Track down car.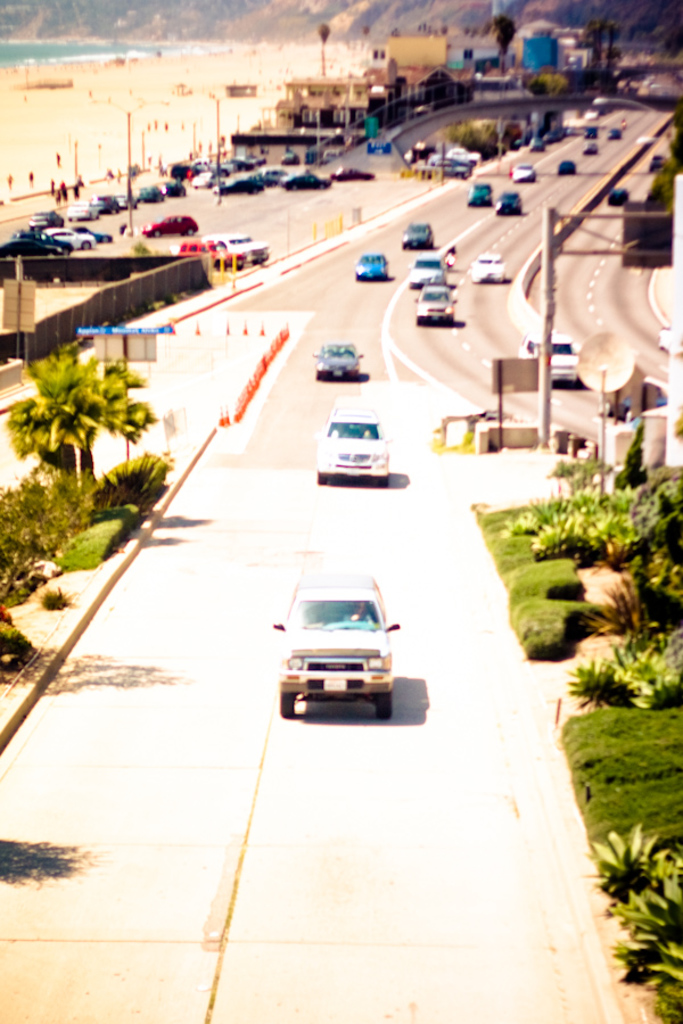
Tracked to [313, 342, 363, 380].
